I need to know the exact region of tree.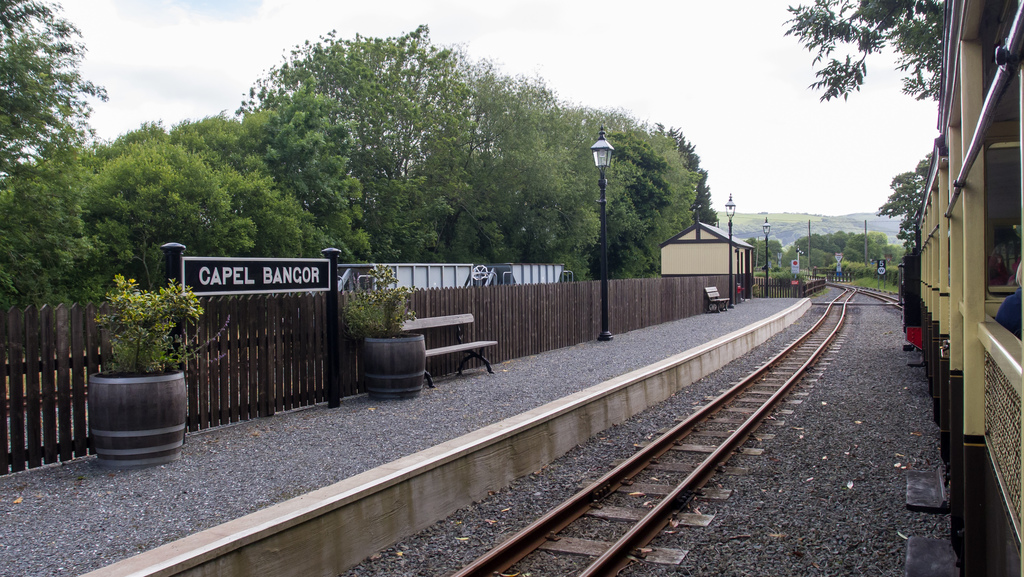
Region: Rect(781, 0, 947, 106).
